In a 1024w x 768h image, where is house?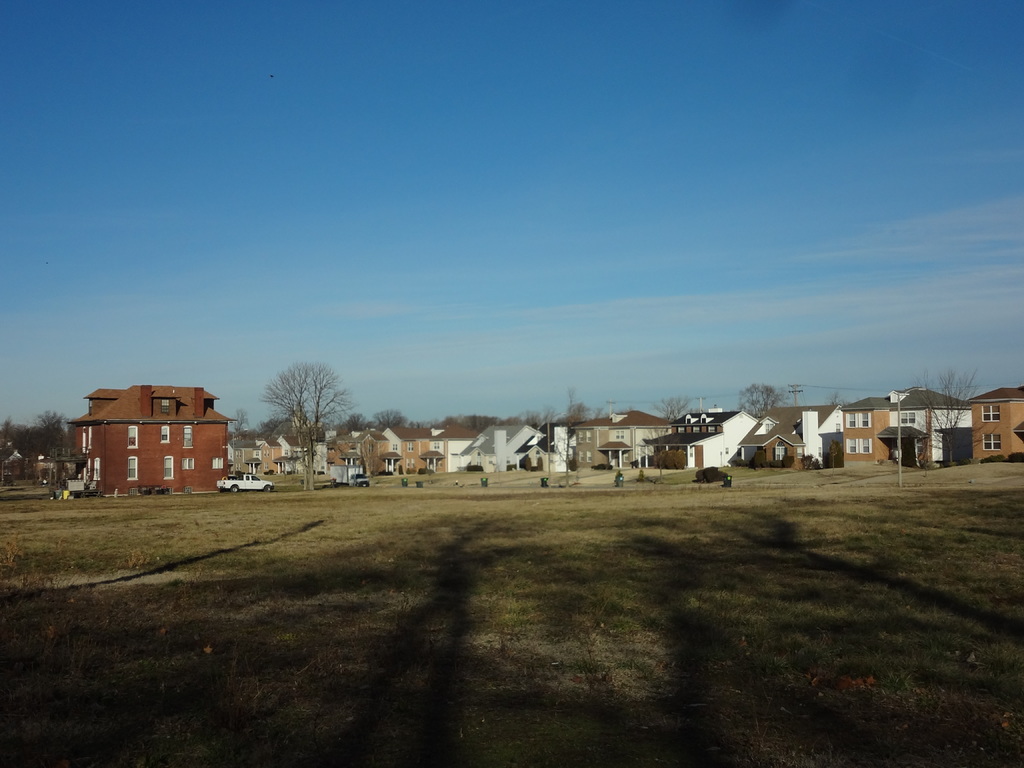
bbox(971, 387, 1023, 454).
